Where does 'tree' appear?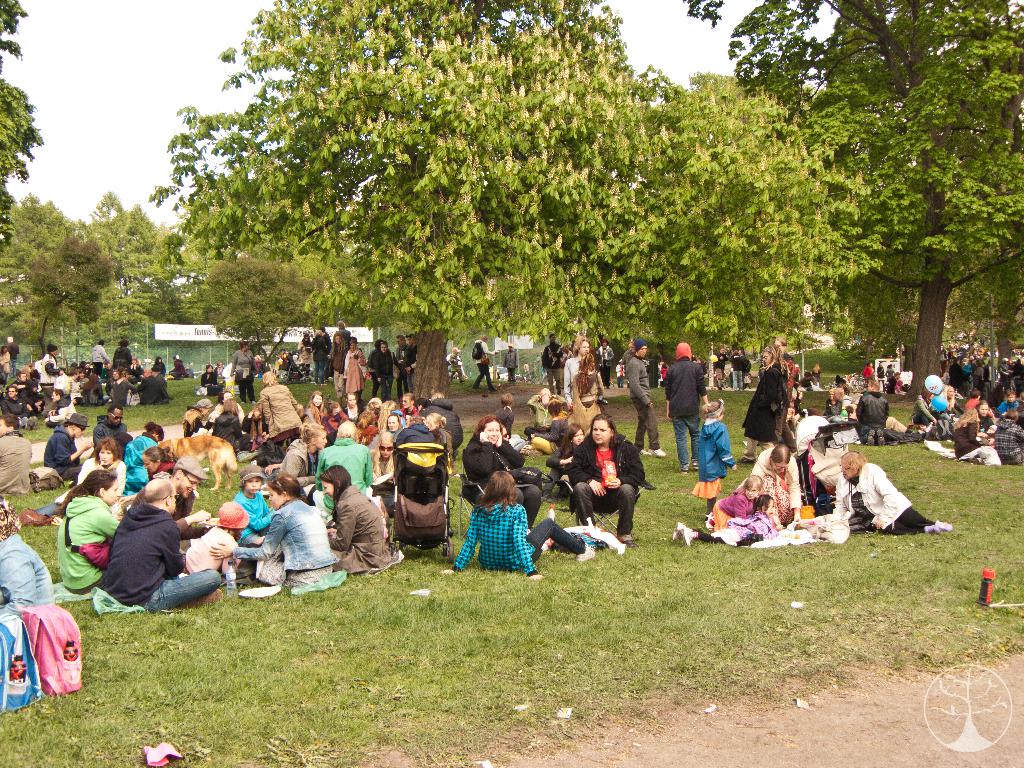
Appears at x1=573, y1=70, x2=891, y2=390.
